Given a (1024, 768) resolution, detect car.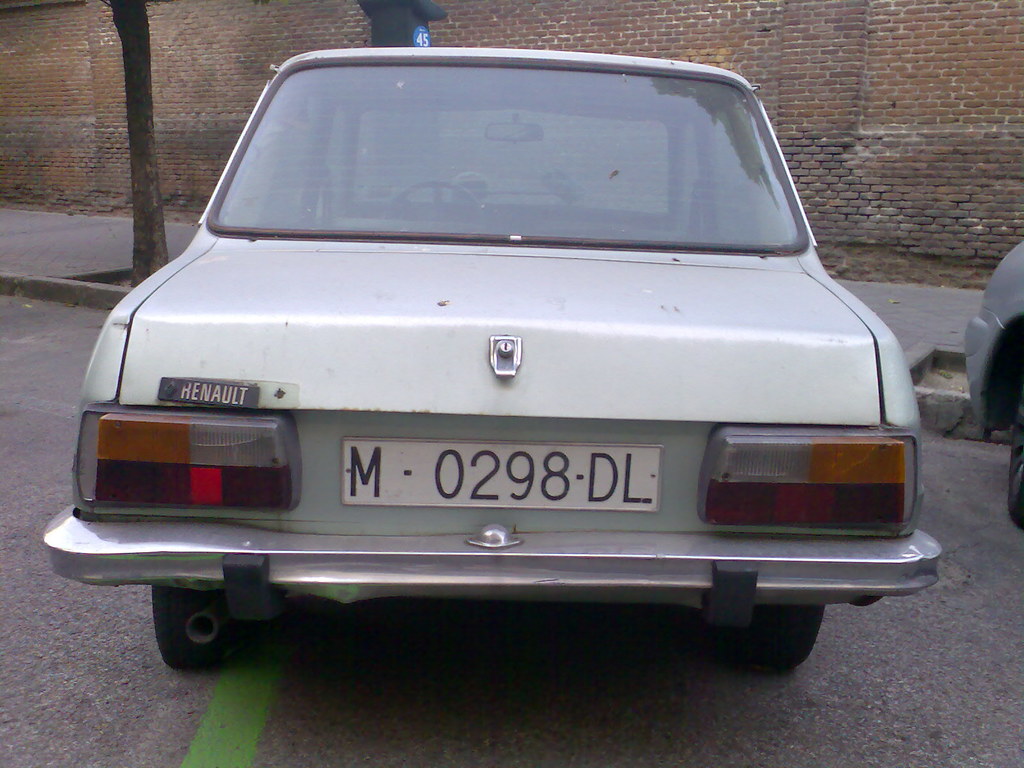
select_region(963, 238, 1023, 540).
